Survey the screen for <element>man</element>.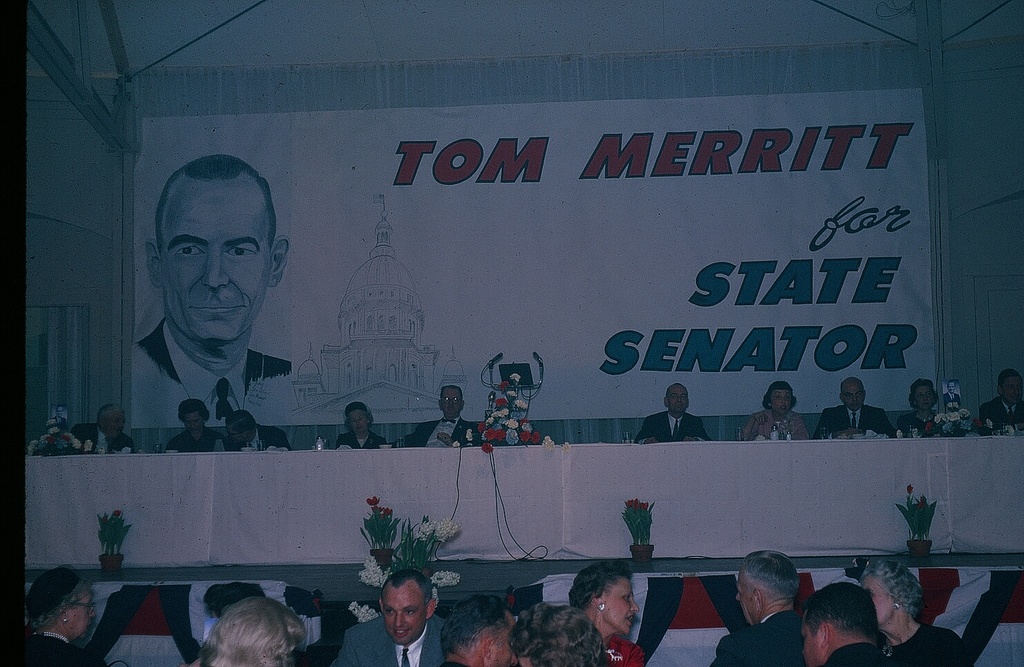
Survey found: (x1=222, y1=407, x2=293, y2=452).
